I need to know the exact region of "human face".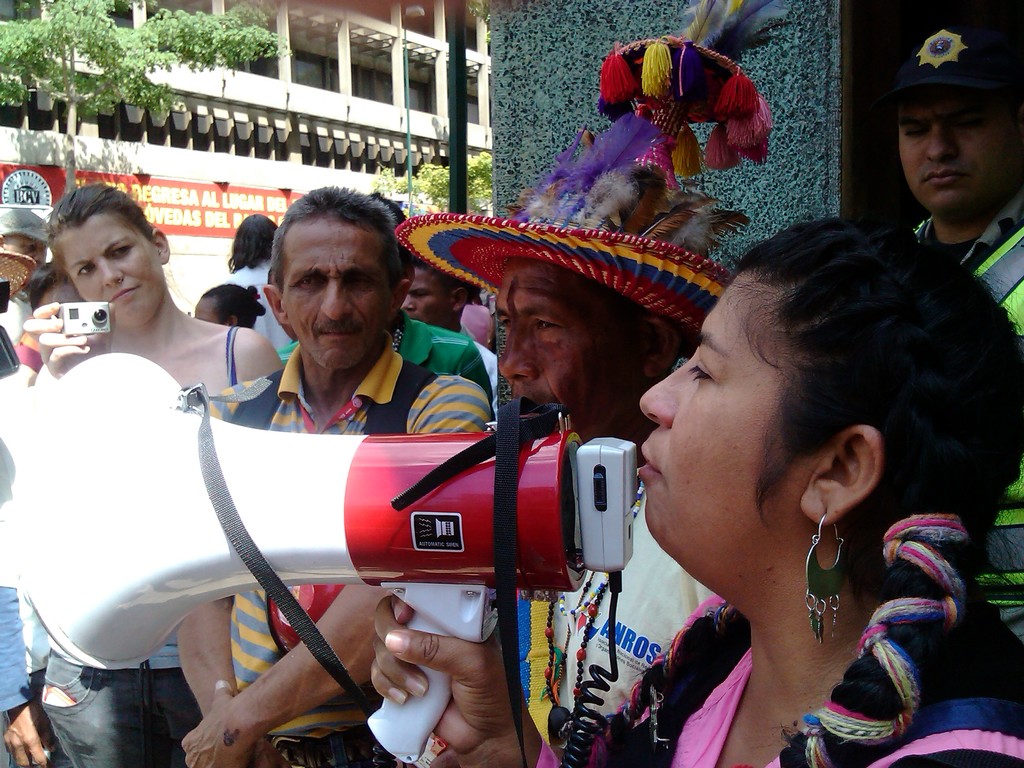
Region: {"x1": 402, "y1": 262, "x2": 453, "y2": 321}.
